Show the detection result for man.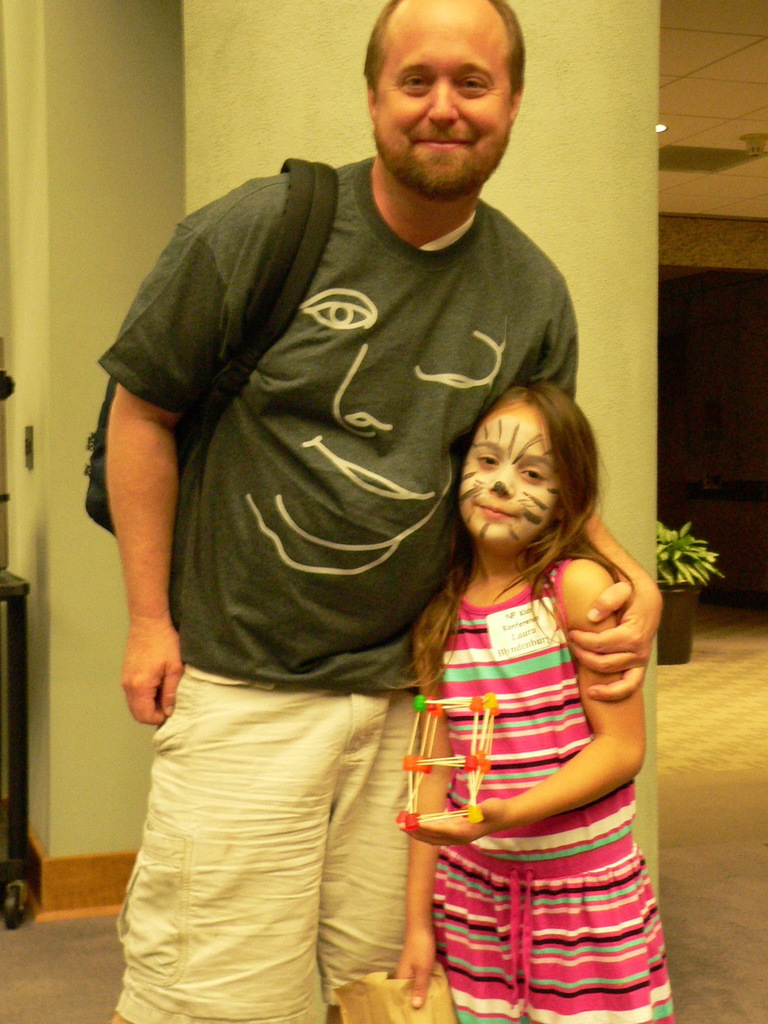
[98, 0, 664, 1023].
